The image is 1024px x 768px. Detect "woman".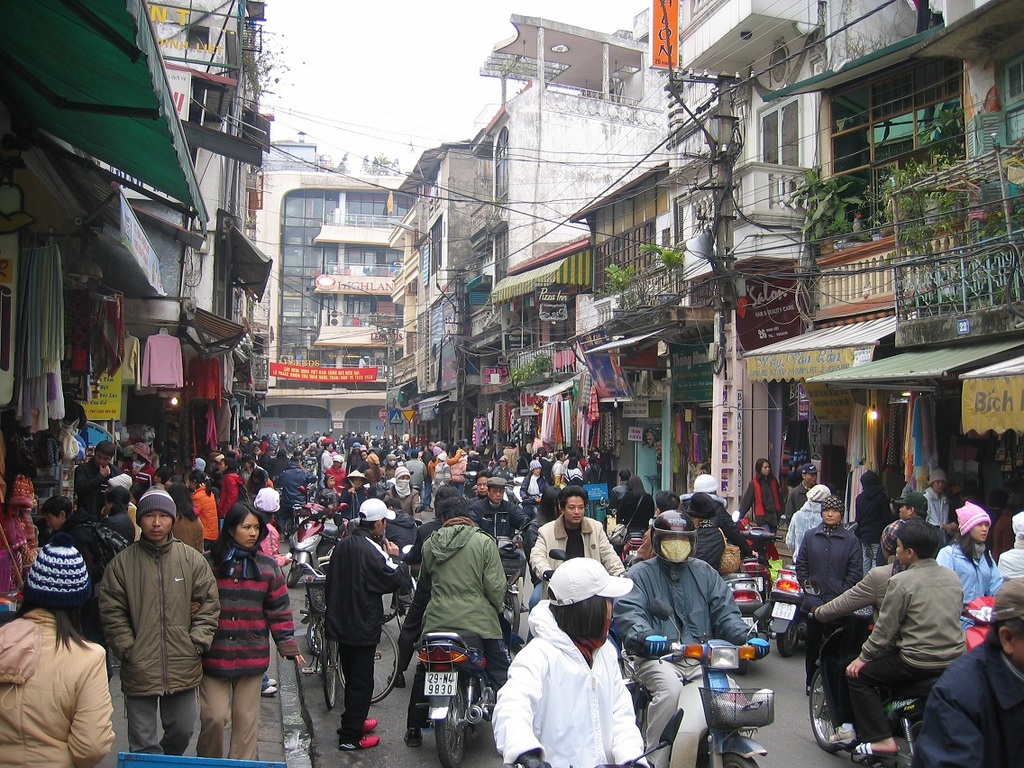
Detection: l=198, t=503, r=306, b=764.
